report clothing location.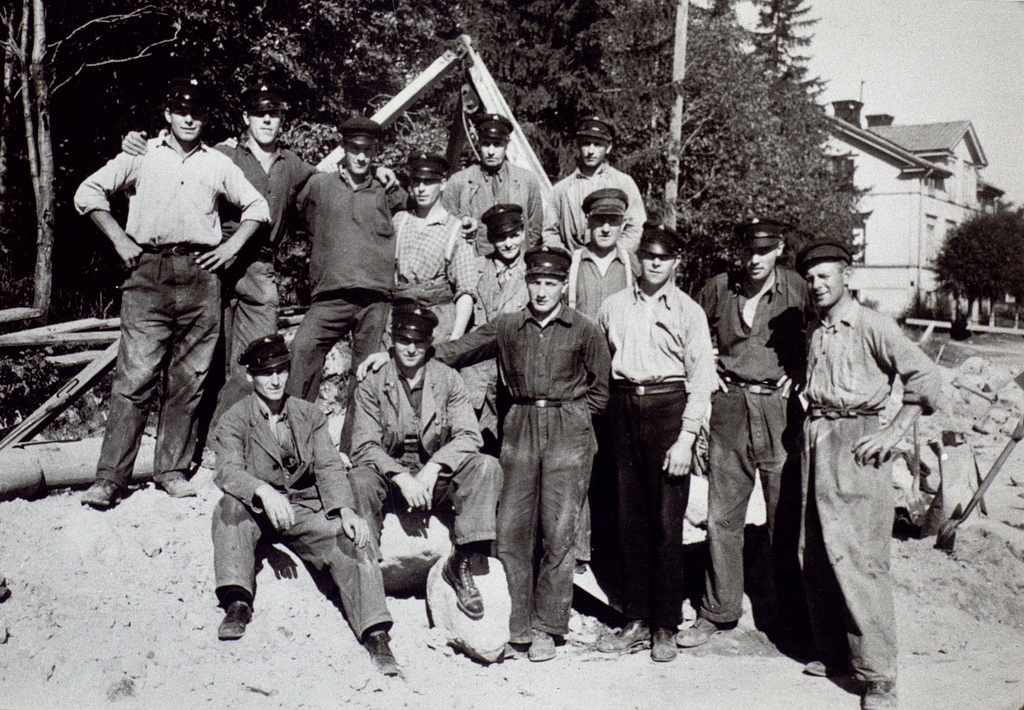
Report: x1=68, y1=130, x2=269, y2=485.
